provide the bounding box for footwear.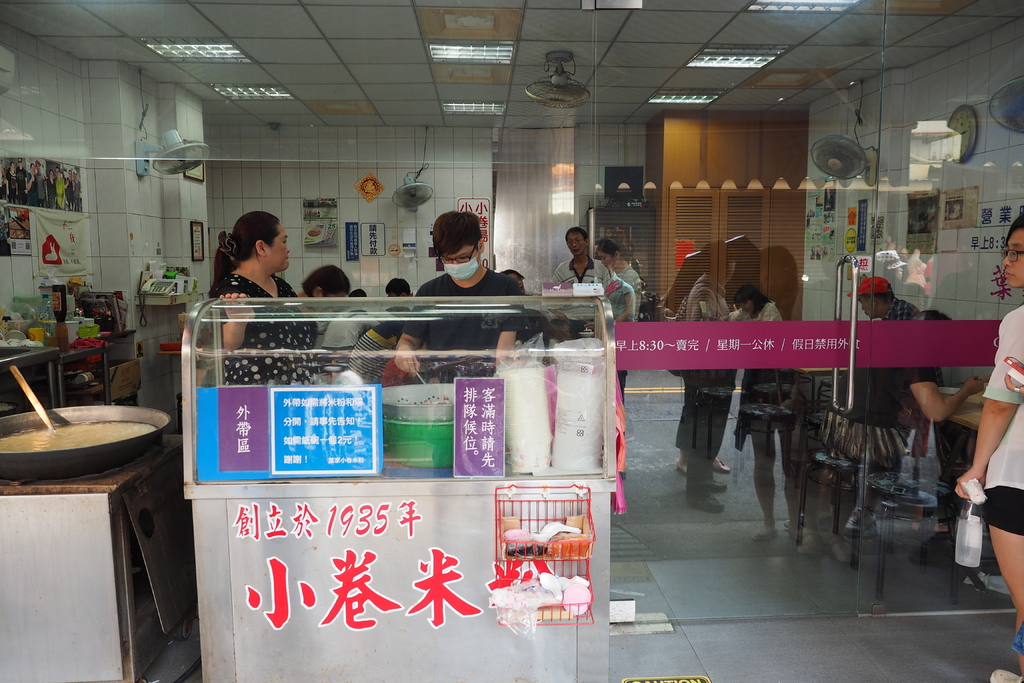
991:667:1023:682.
